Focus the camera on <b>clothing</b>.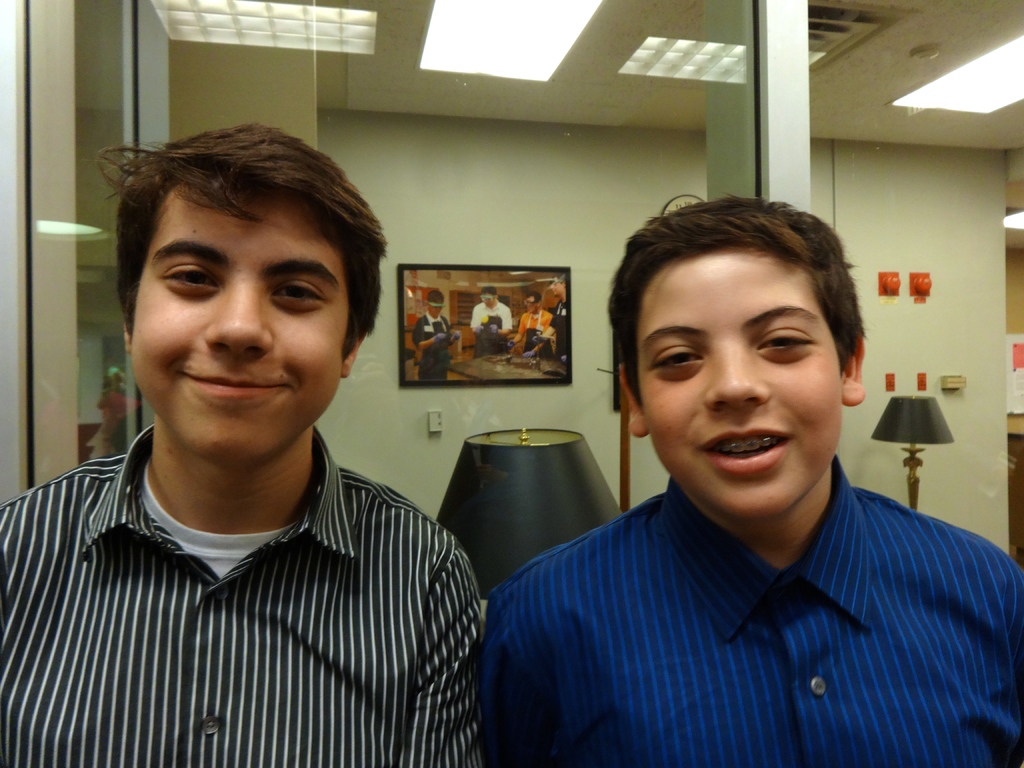
Focus region: <box>469,446,1023,753</box>.
